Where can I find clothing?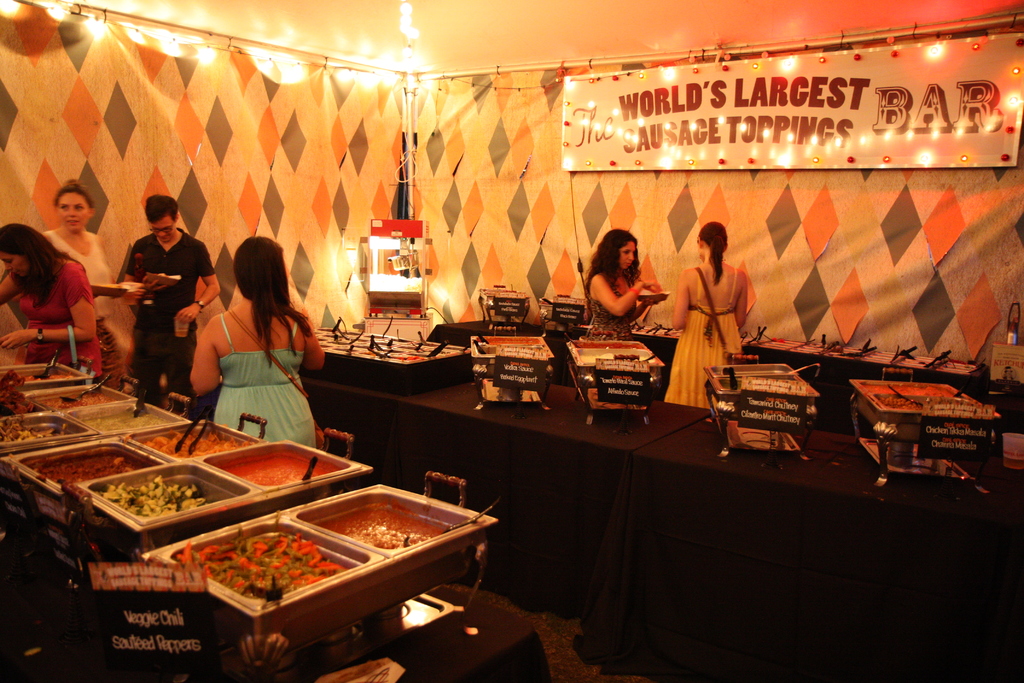
You can find it at 586:272:636:344.
